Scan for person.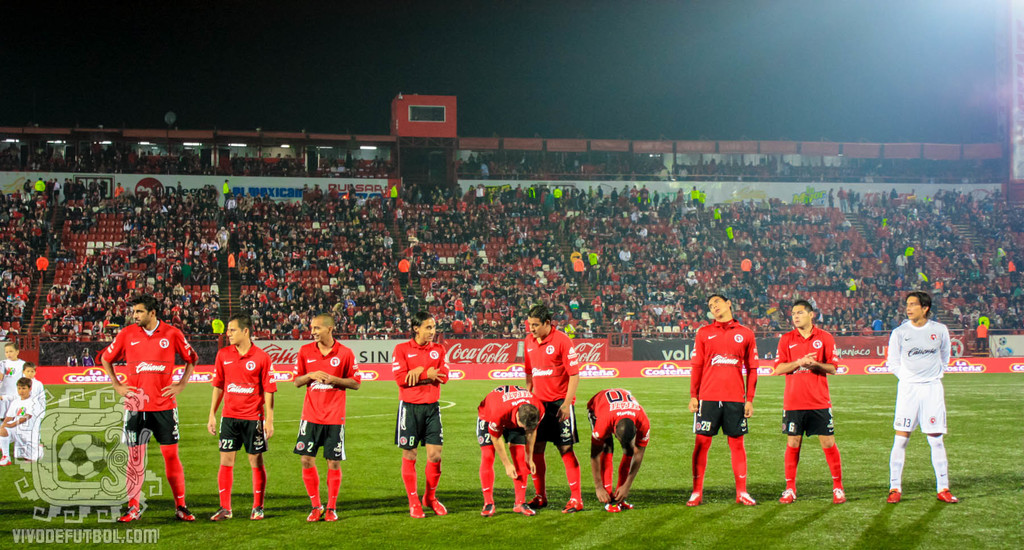
Scan result: [left=99, top=298, right=198, bottom=522].
